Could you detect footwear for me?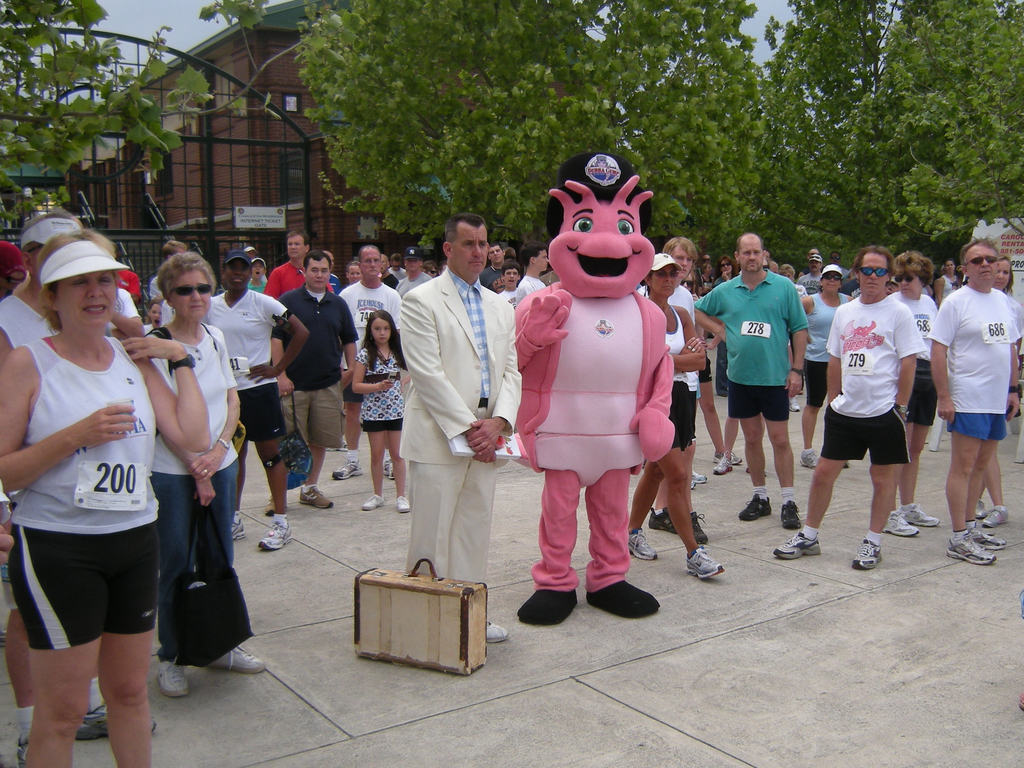
Detection result: 326:437:349:453.
